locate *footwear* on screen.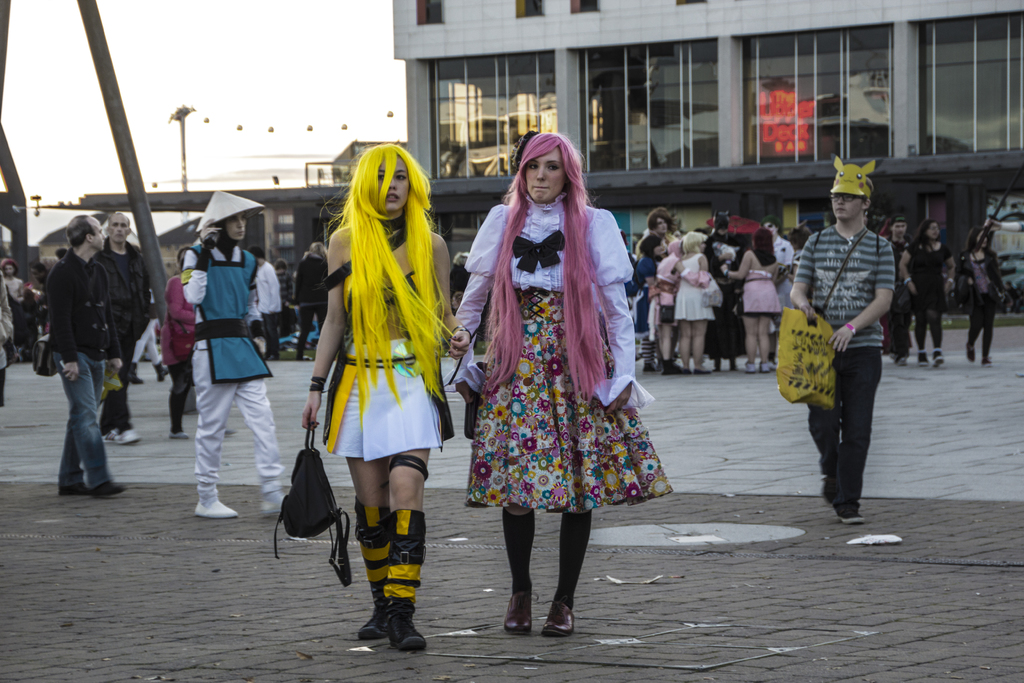
On screen at 546, 504, 601, 638.
